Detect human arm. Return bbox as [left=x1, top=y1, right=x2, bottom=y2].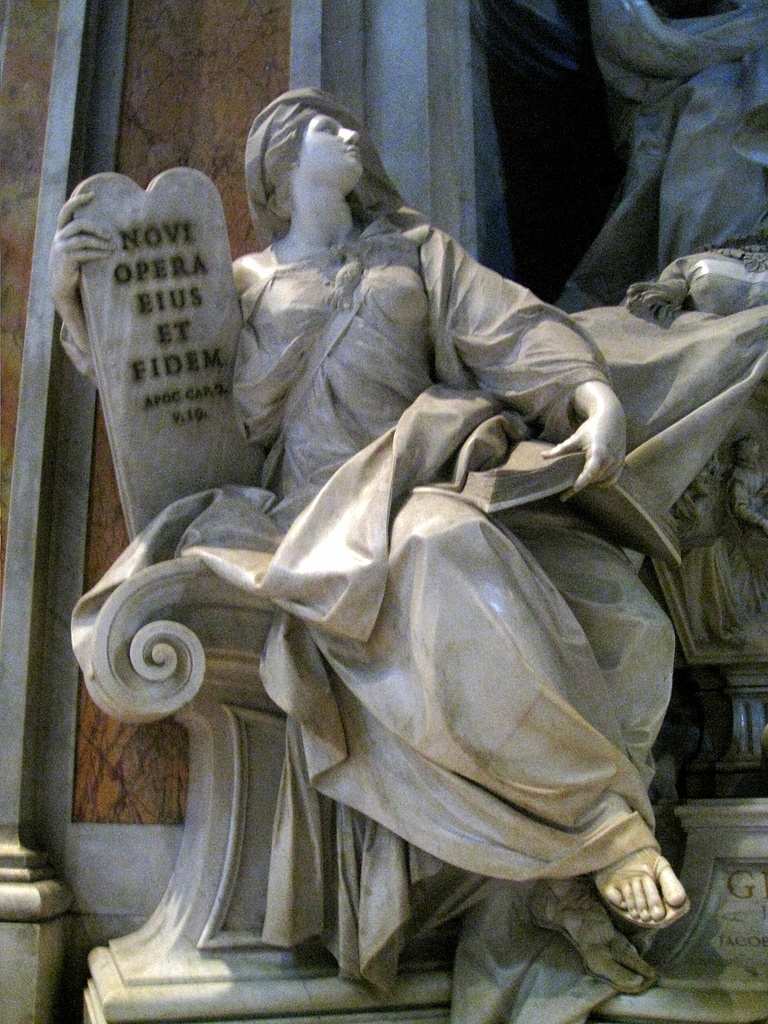
[left=421, top=214, right=612, bottom=524].
